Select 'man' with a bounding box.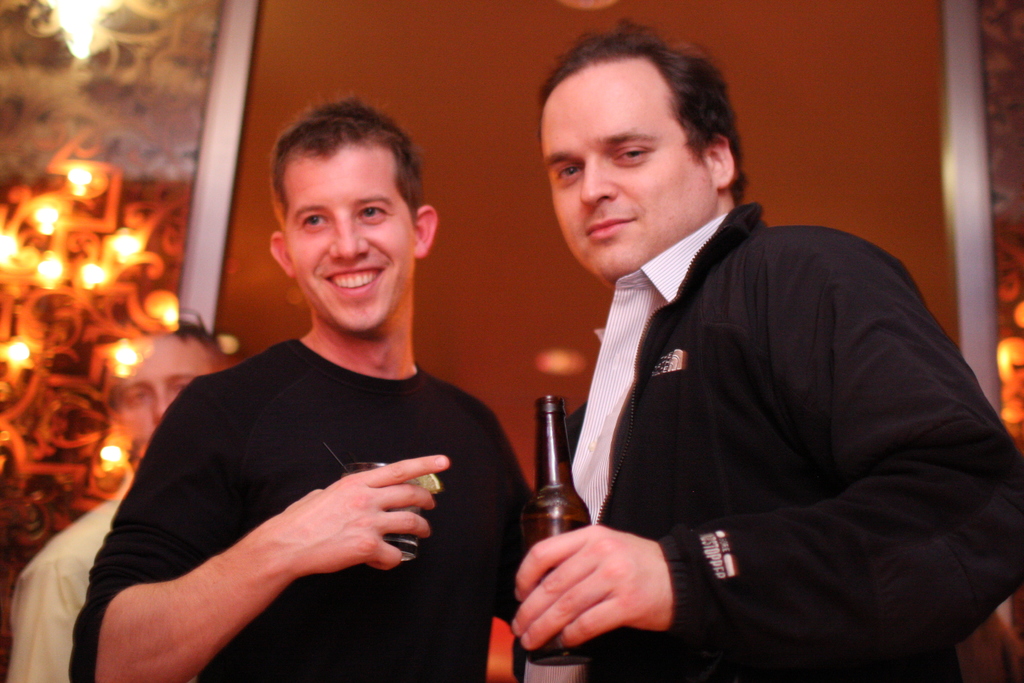
[474, 47, 993, 665].
